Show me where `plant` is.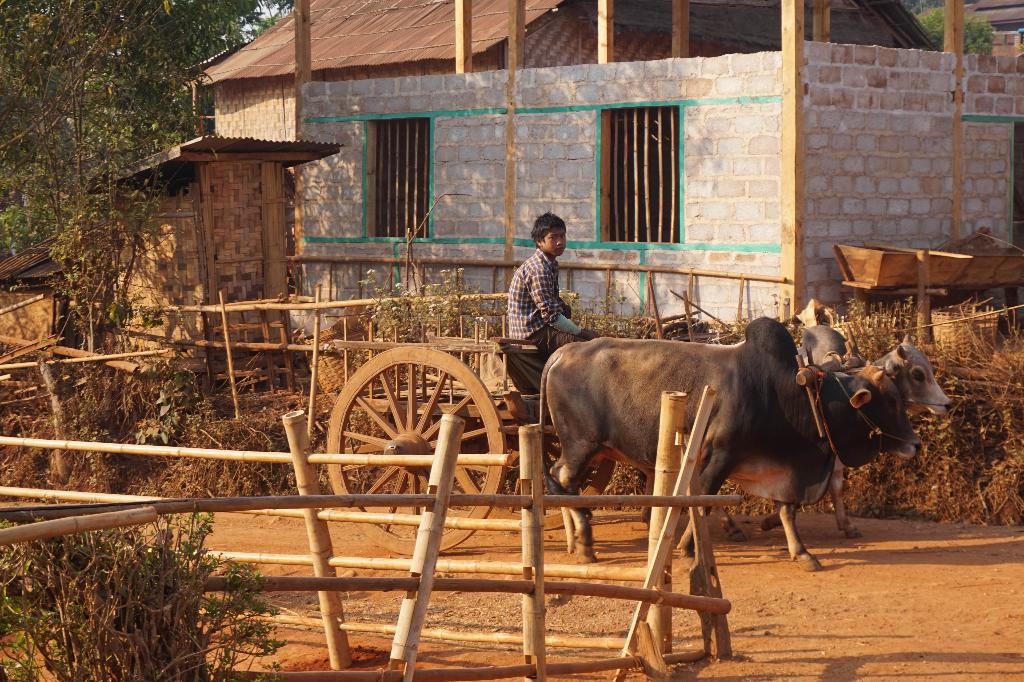
`plant` is at (837,295,913,358).
